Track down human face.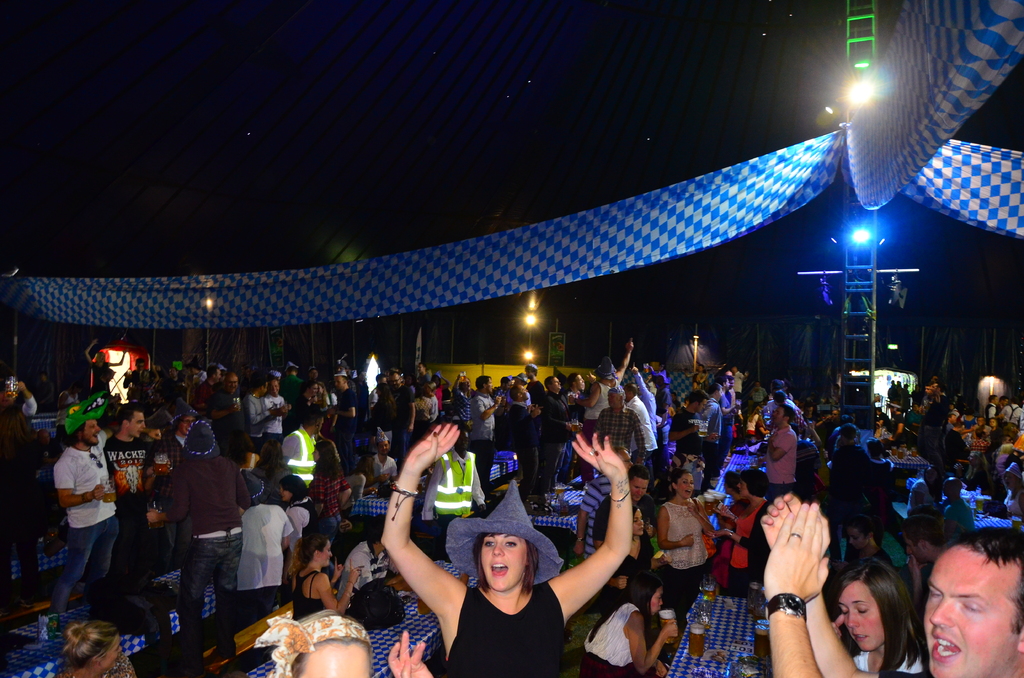
Tracked to Rect(575, 375, 584, 389).
